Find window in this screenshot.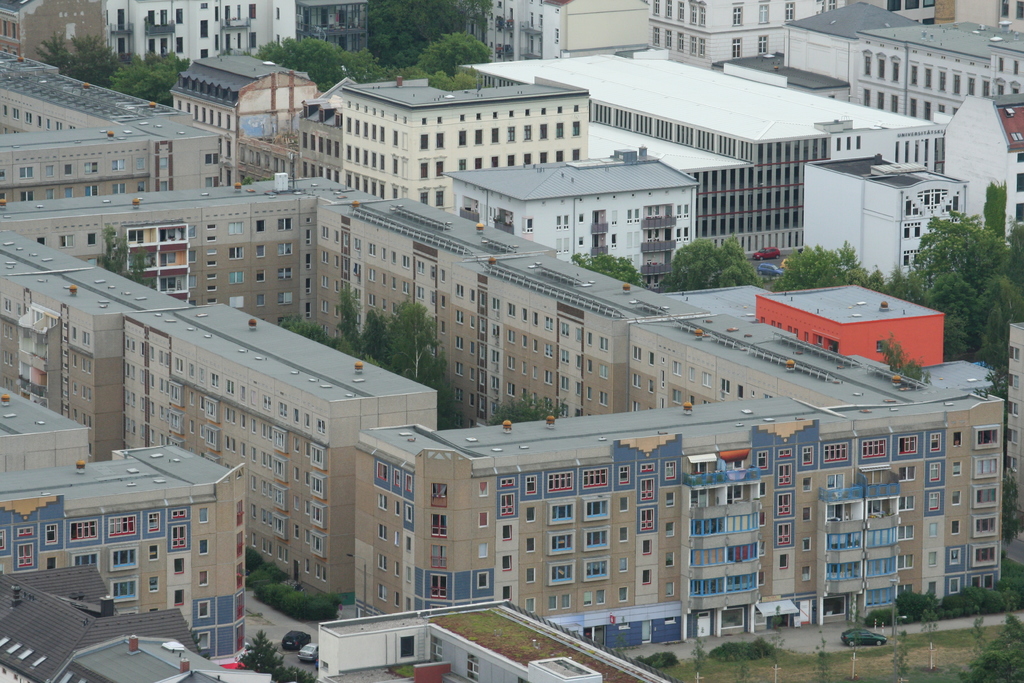
The bounding box for window is bbox=(831, 475, 844, 483).
